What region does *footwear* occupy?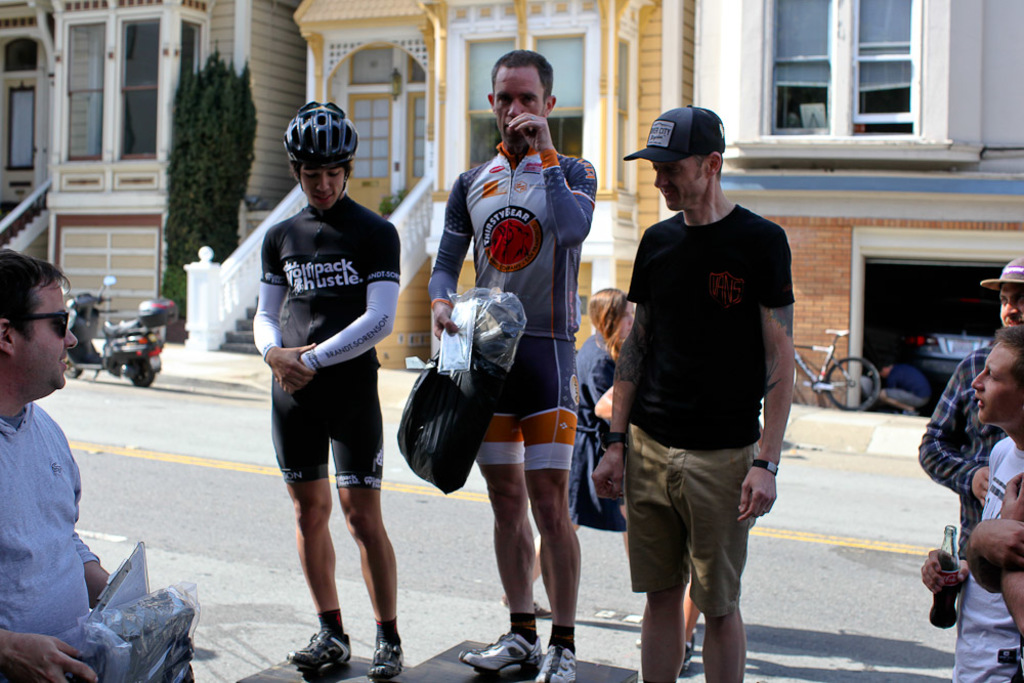
<bbox>462, 629, 543, 680</bbox>.
